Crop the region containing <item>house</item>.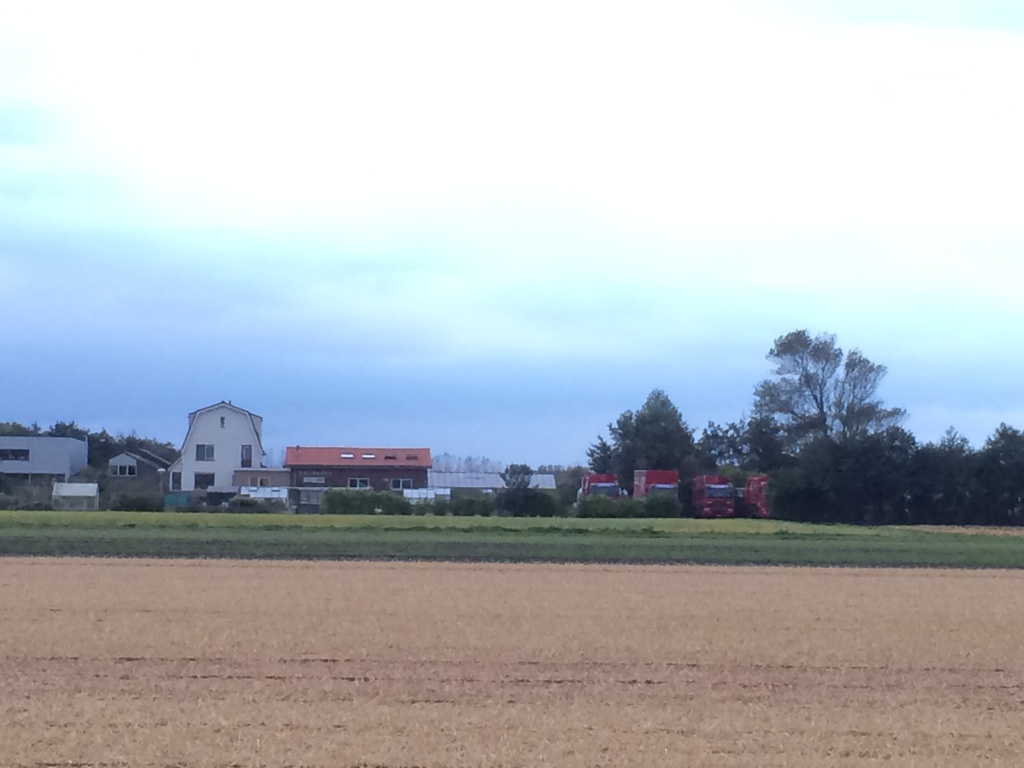
Crop region: 156, 401, 271, 499.
